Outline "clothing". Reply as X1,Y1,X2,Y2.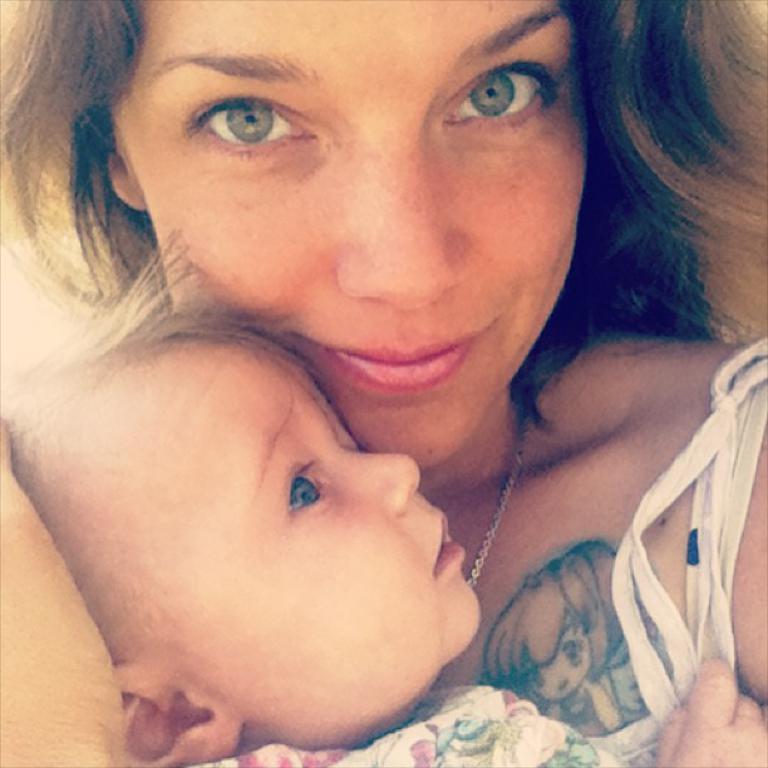
197,708,670,767.
